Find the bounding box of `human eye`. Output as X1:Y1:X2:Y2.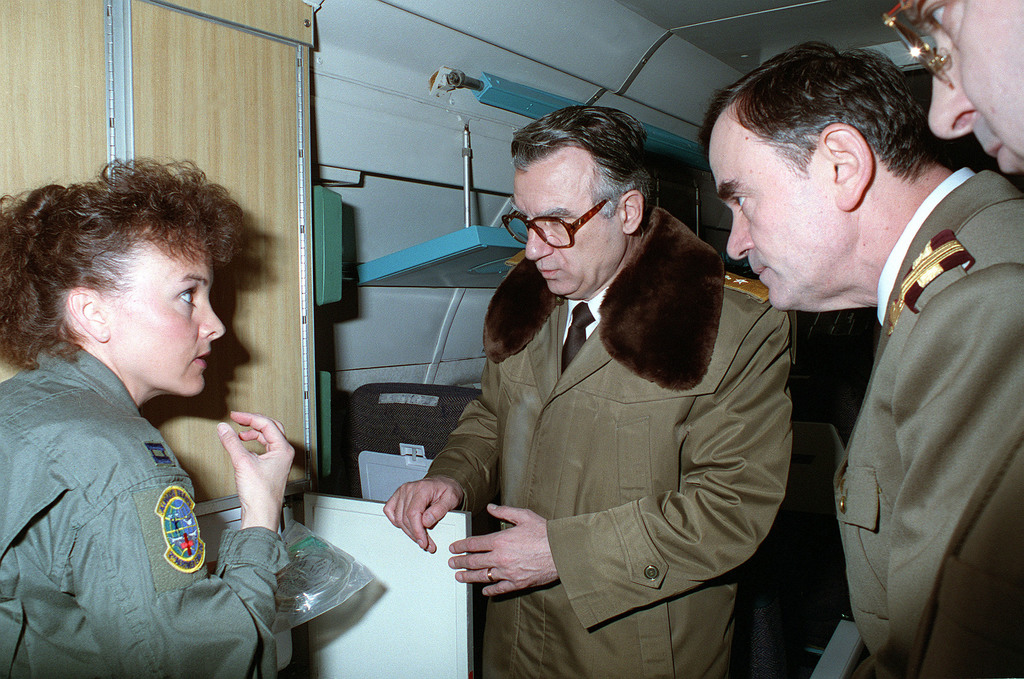
546:216:563:229.
